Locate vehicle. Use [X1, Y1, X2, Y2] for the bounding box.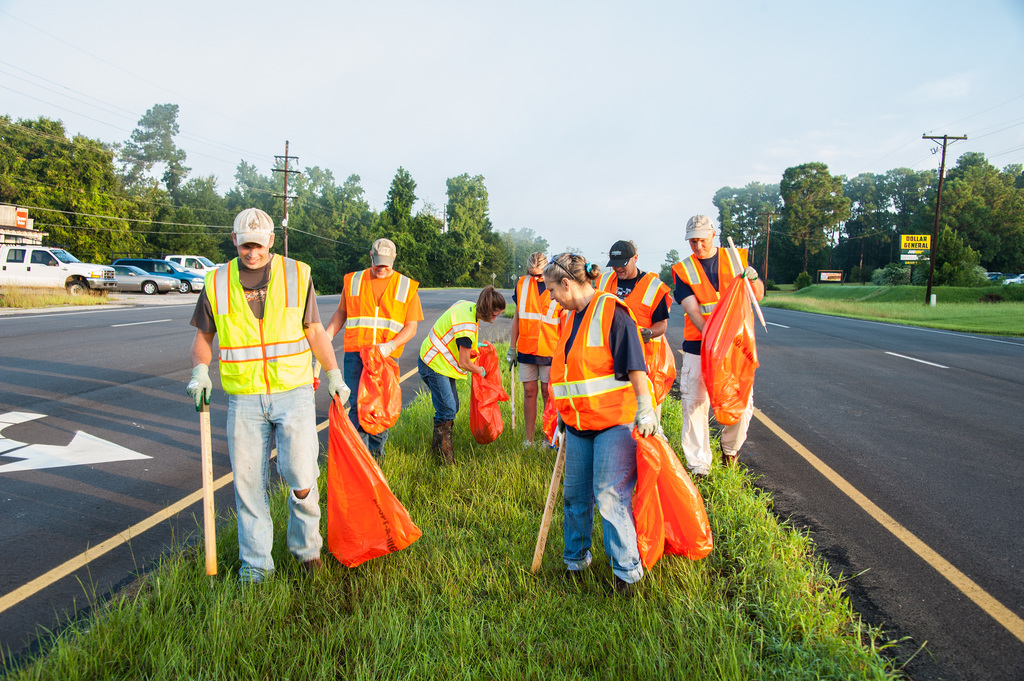
[984, 266, 997, 291].
